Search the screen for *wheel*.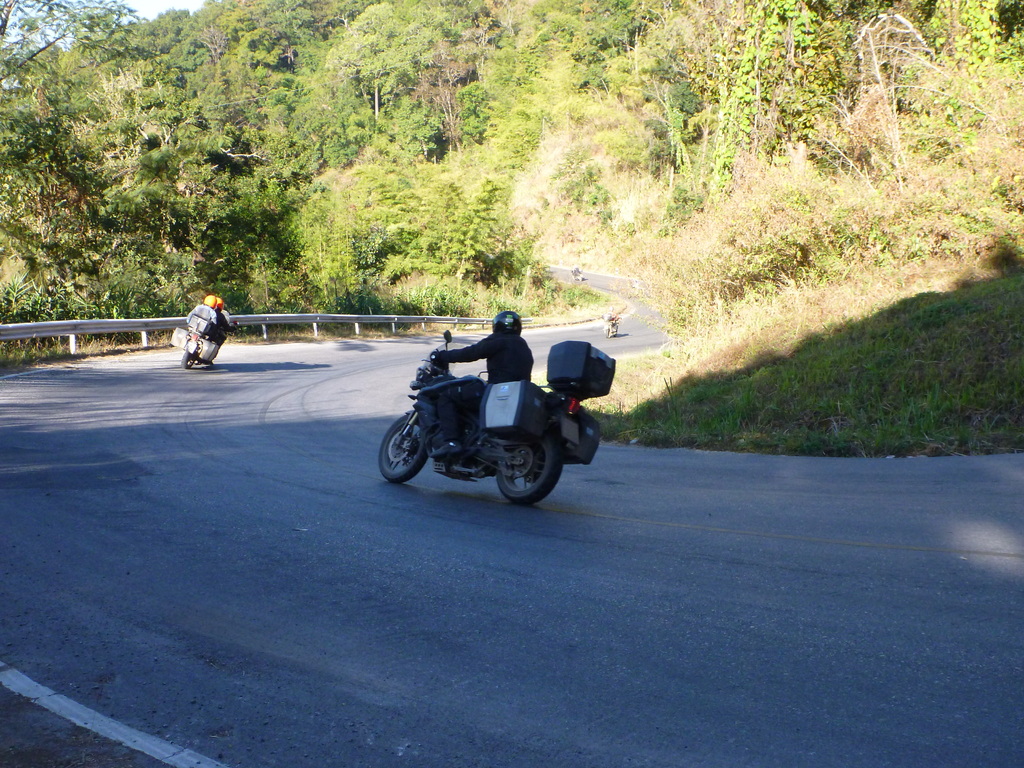
Found at rect(382, 410, 429, 484).
